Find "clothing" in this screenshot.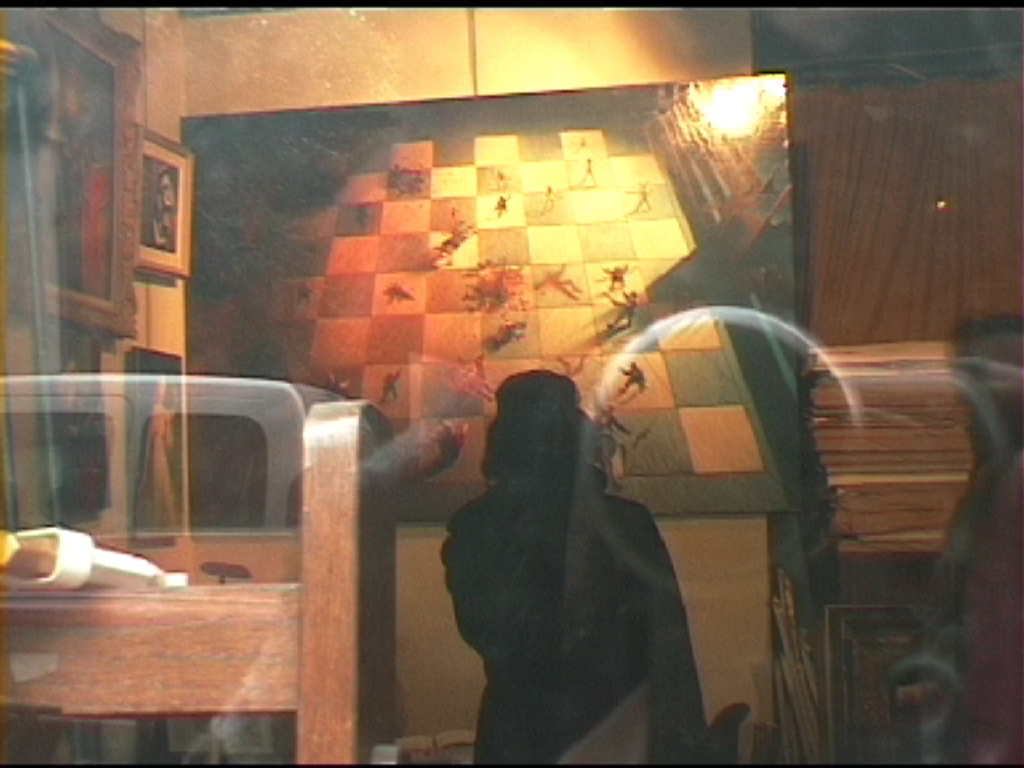
The bounding box for "clothing" is 435 484 692 767.
